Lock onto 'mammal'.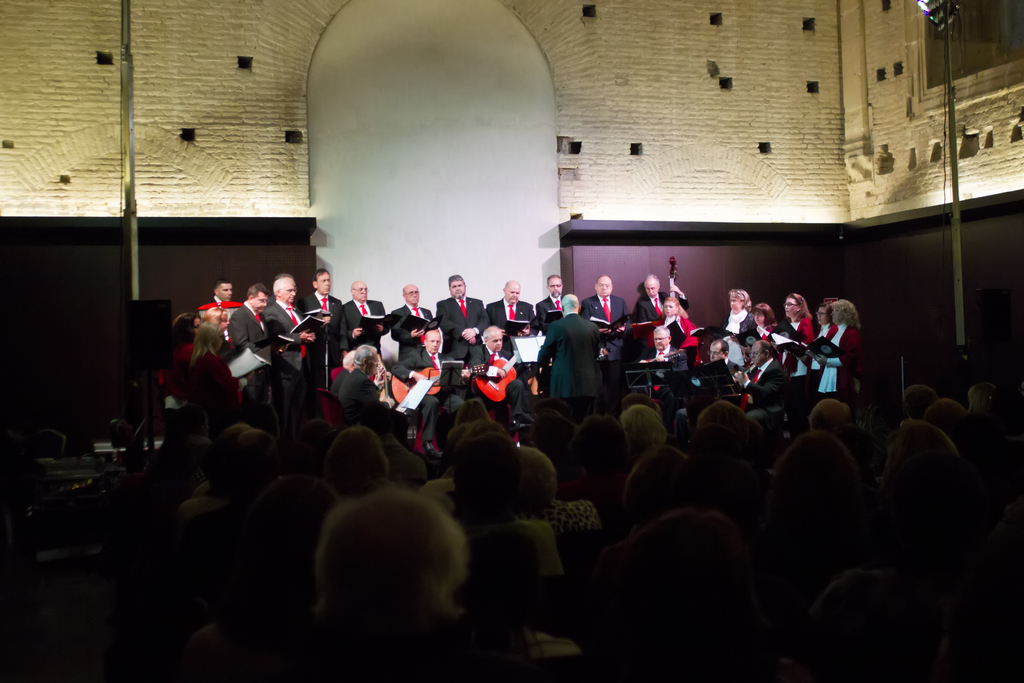
Locked: l=810, t=299, r=860, b=402.
